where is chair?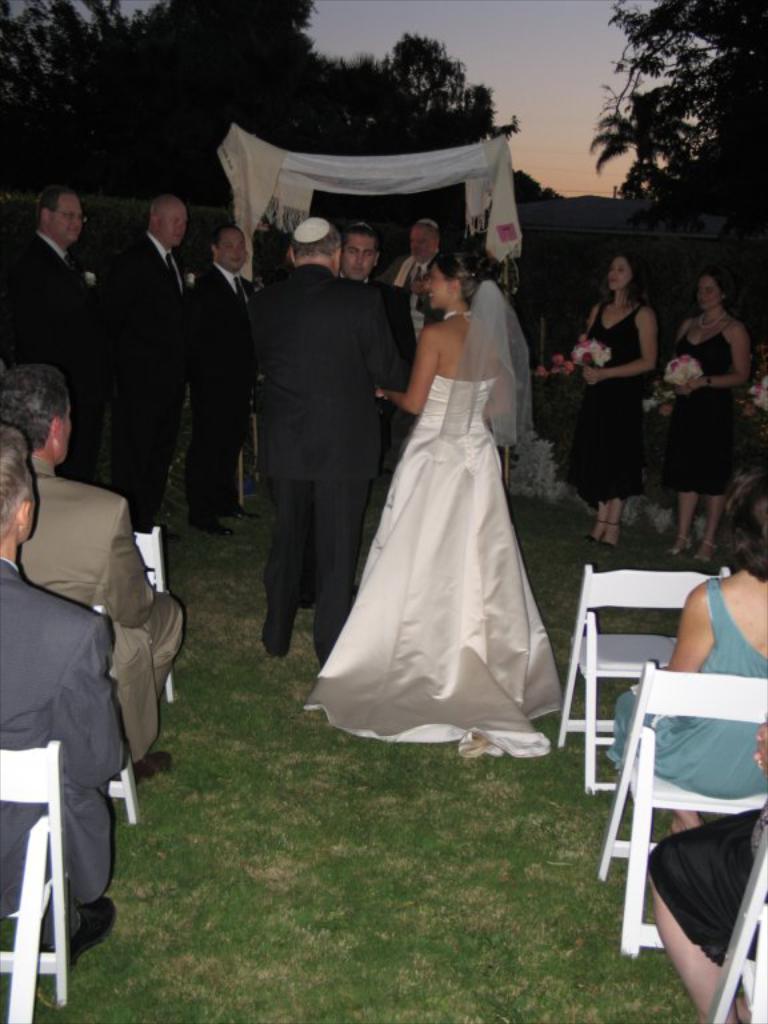
(left=595, top=660, right=767, bottom=964).
